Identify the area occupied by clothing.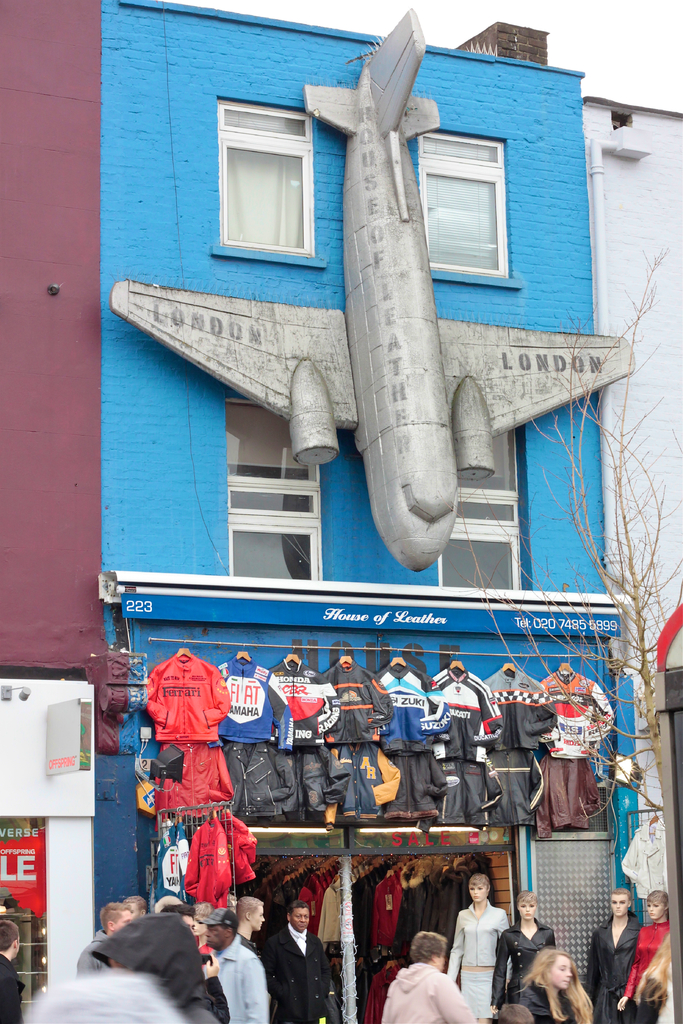
Area: bbox=[255, 921, 335, 1023].
